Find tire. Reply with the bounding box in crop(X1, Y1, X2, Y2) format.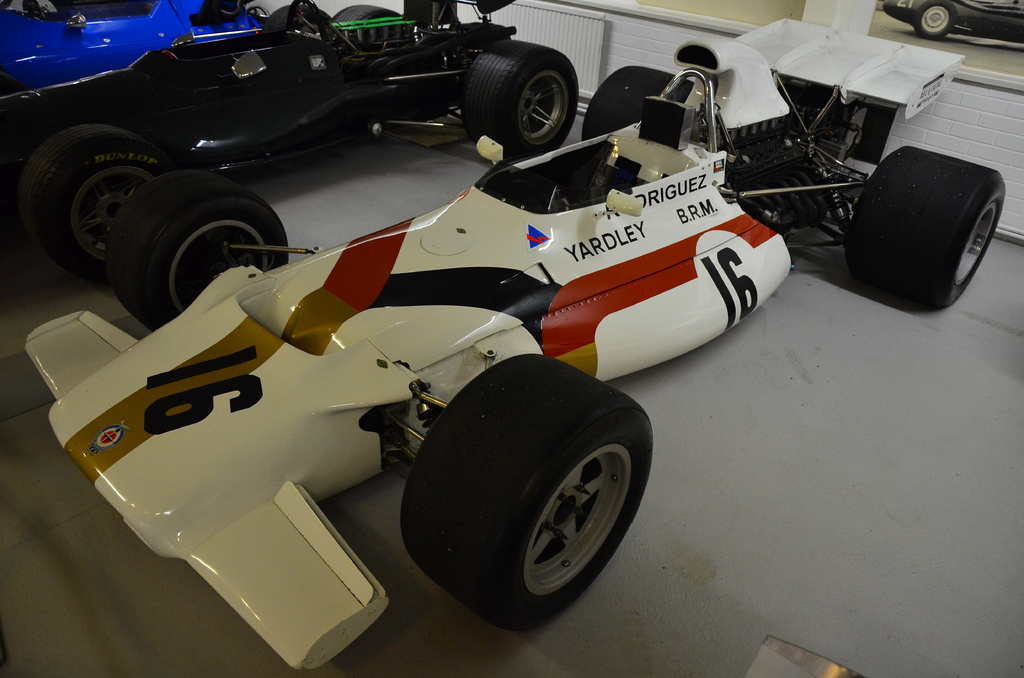
crop(401, 355, 648, 644).
